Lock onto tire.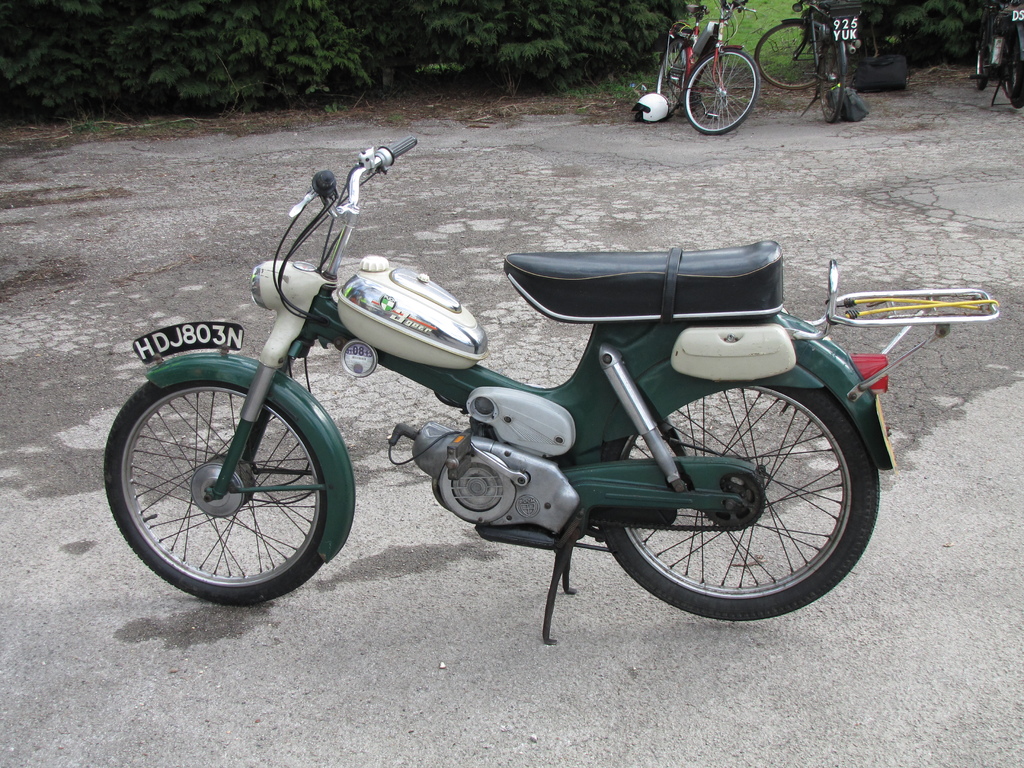
Locked: [817,42,844,124].
